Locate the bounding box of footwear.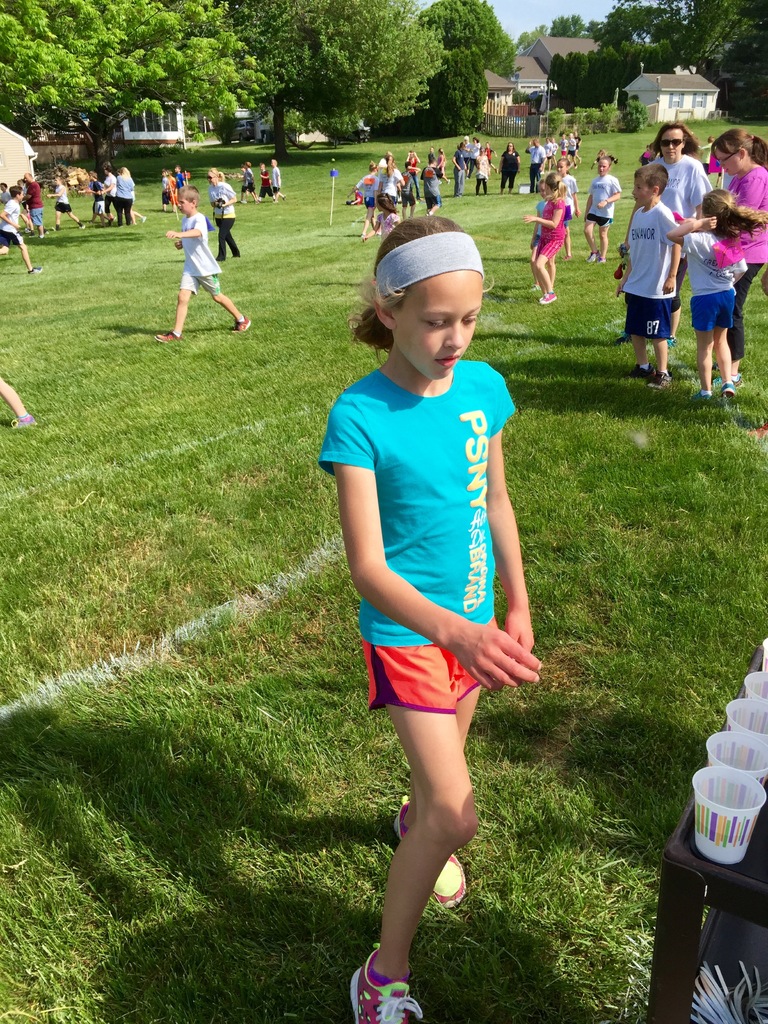
Bounding box: bbox=[646, 365, 673, 390].
